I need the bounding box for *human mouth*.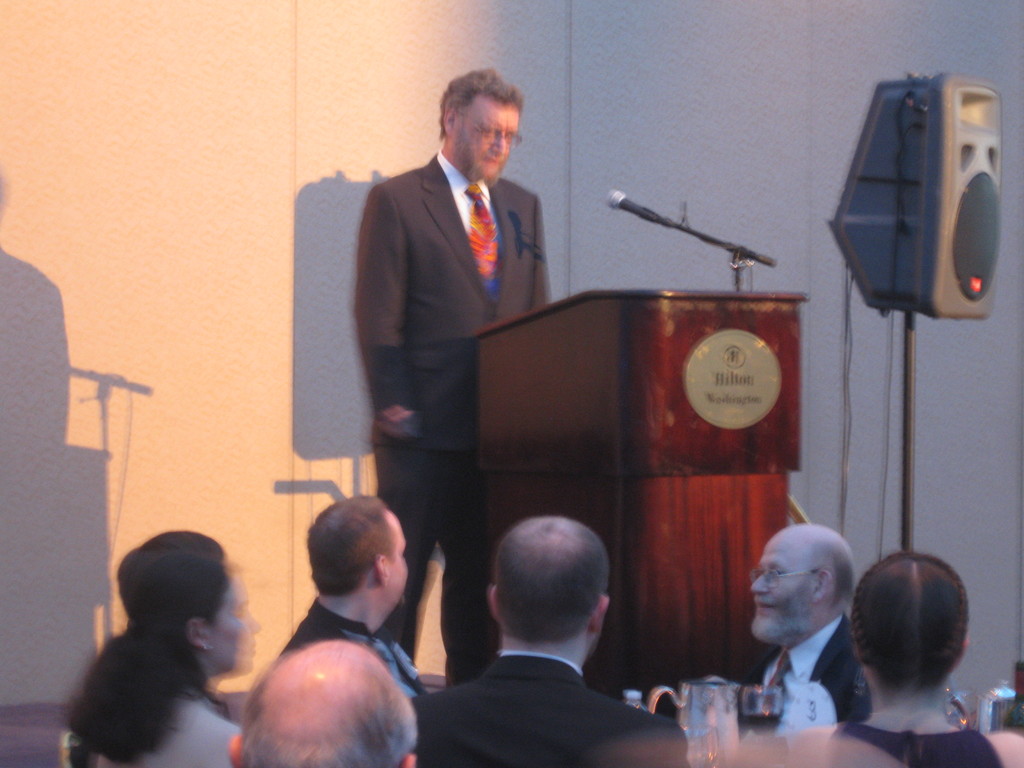
Here it is: 486,157,500,166.
